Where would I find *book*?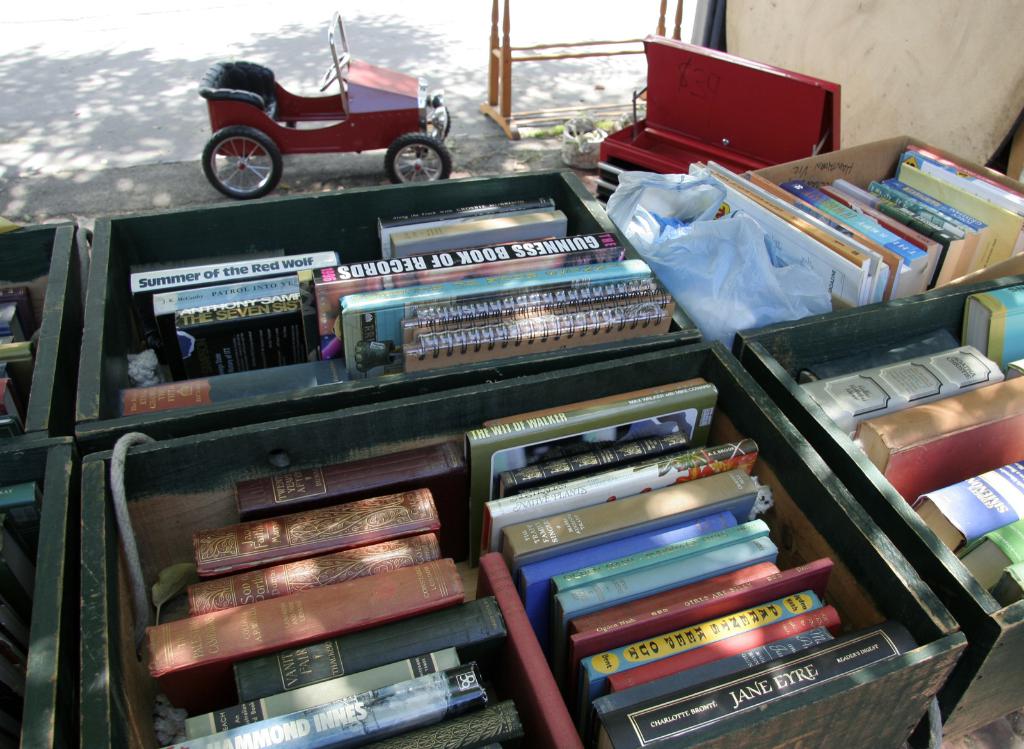
At Rect(955, 521, 1022, 596).
